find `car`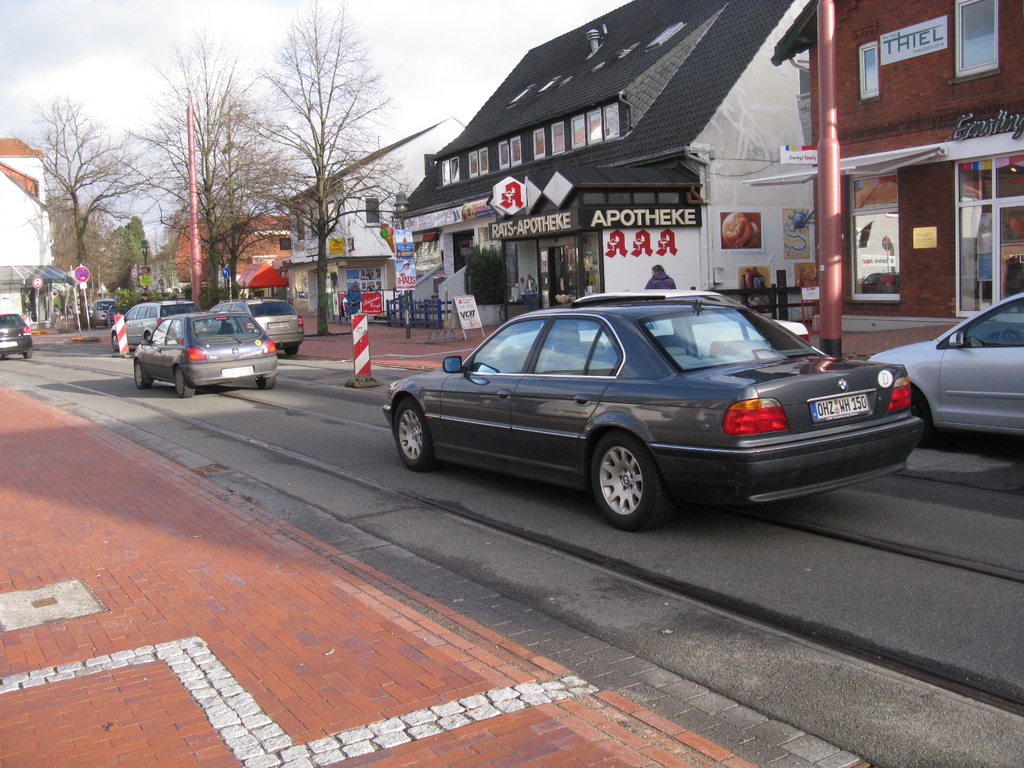
[219, 303, 305, 362]
